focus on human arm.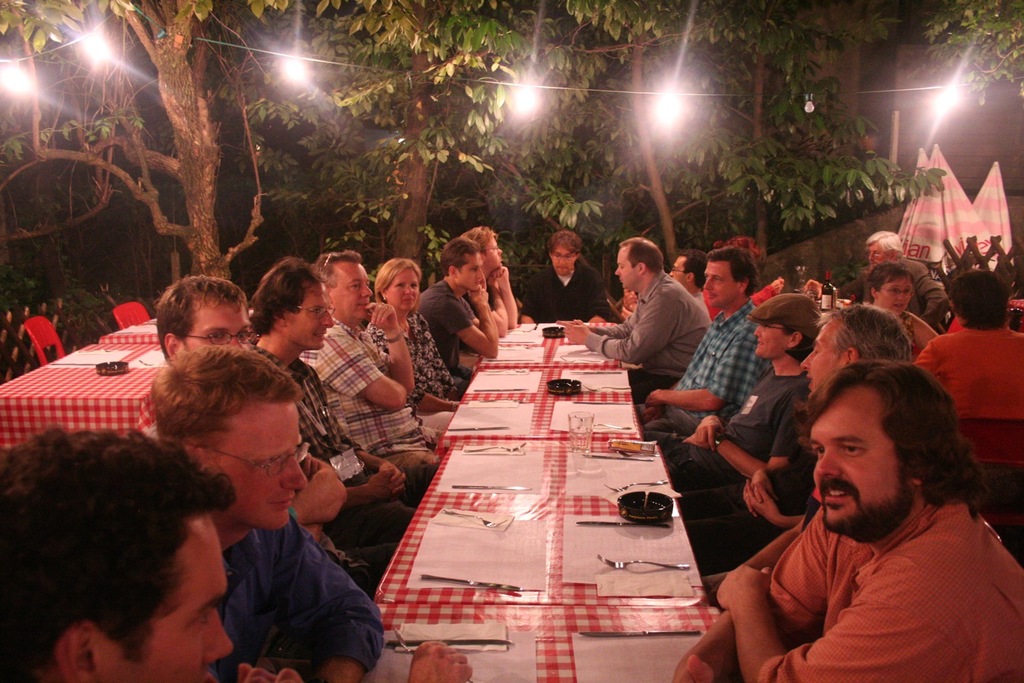
Focused at l=696, t=553, r=978, b=682.
